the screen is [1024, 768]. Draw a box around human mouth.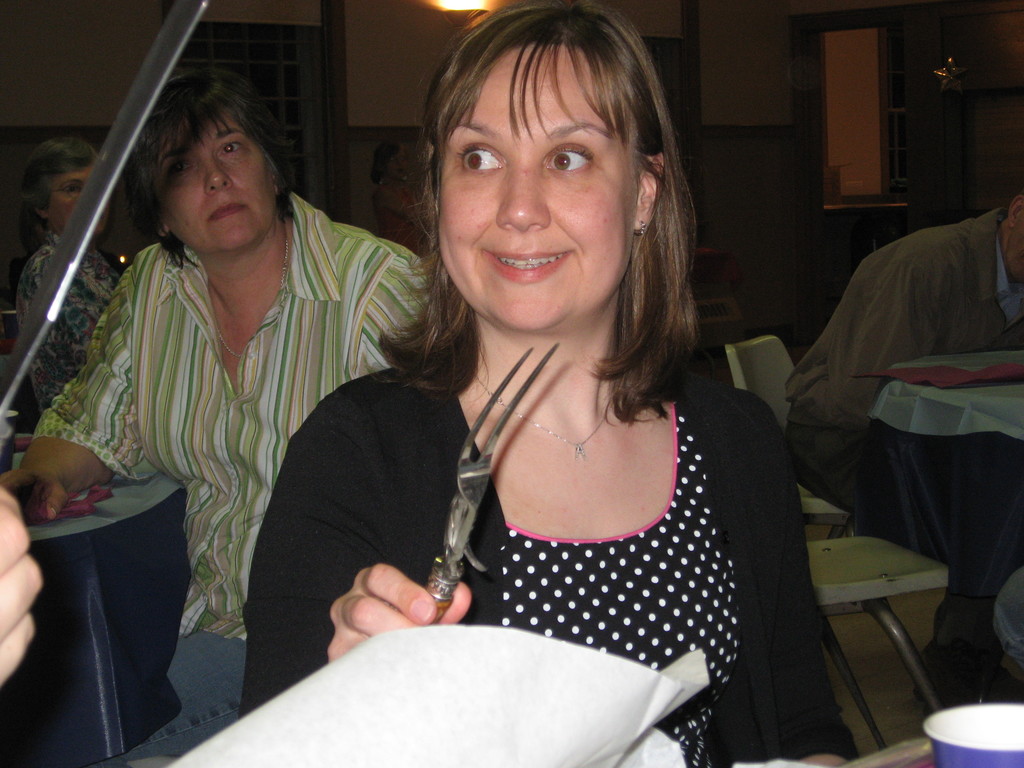
bbox=(481, 246, 575, 287).
